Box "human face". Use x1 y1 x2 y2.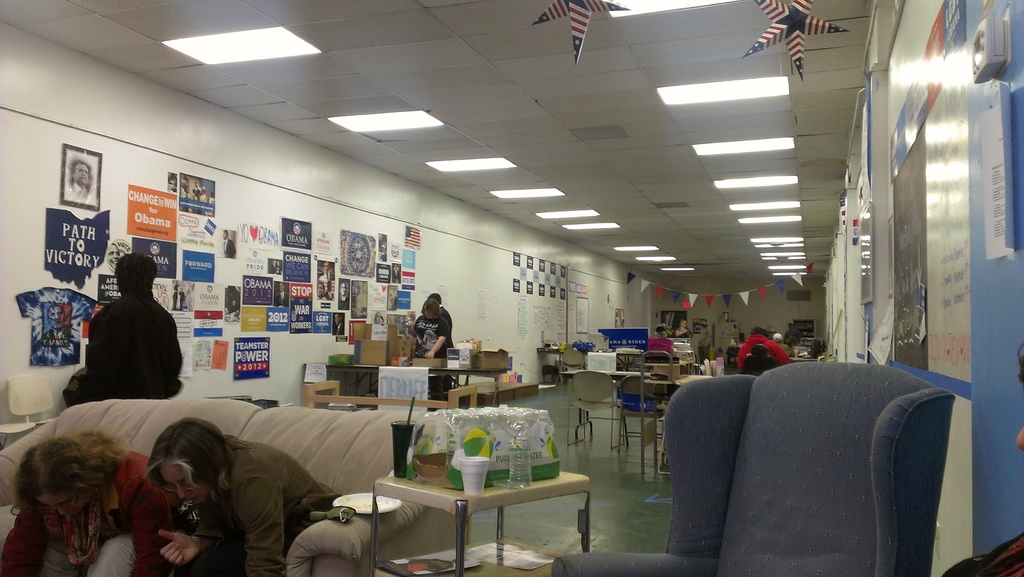
158 460 214 505.
